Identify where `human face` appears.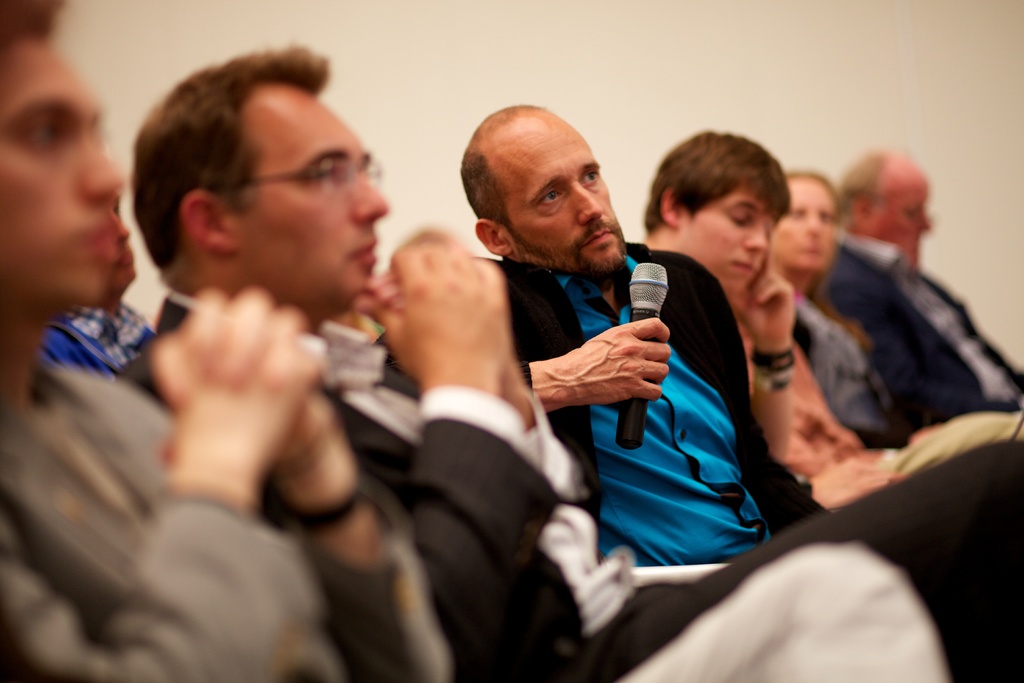
Appears at 507/117/636/276.
